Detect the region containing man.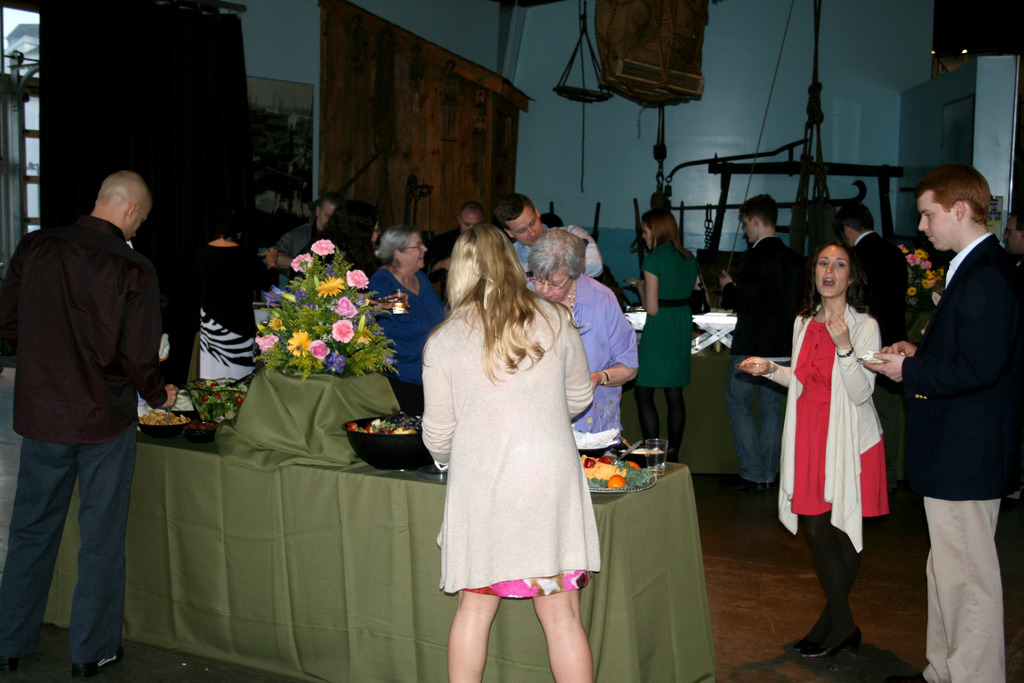
crop(495, 194, 602, 277).
